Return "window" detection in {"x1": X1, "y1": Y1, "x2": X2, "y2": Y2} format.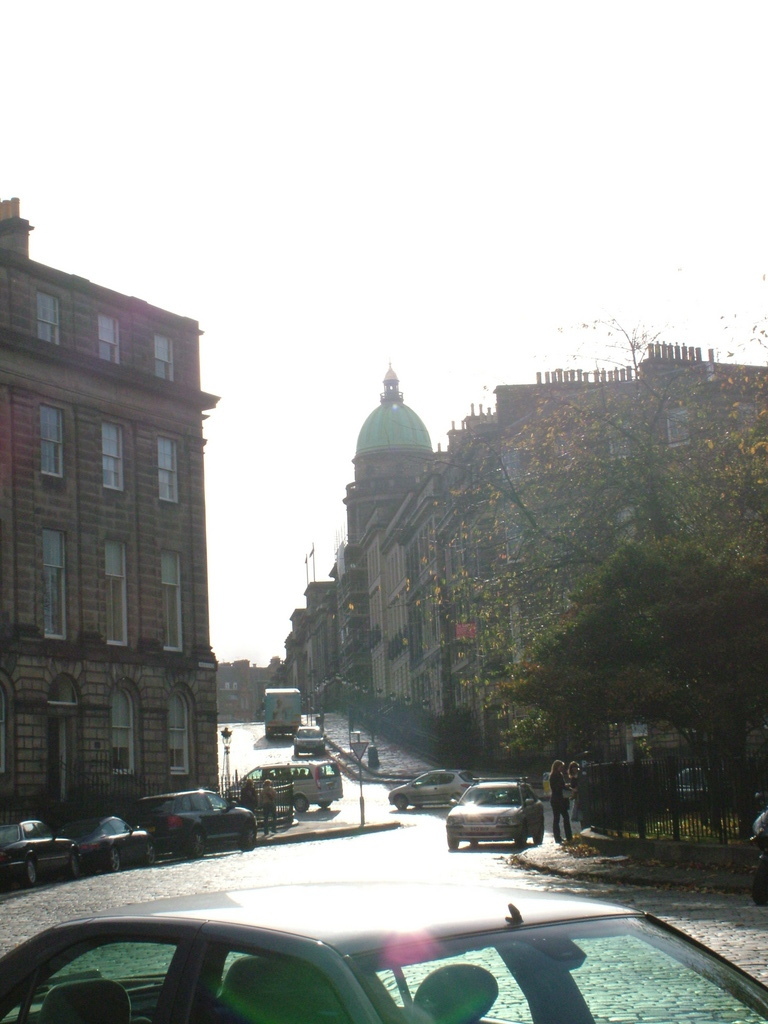
{"x1": 609, "y1": 423, "x2": 628, "y2": 453}.
